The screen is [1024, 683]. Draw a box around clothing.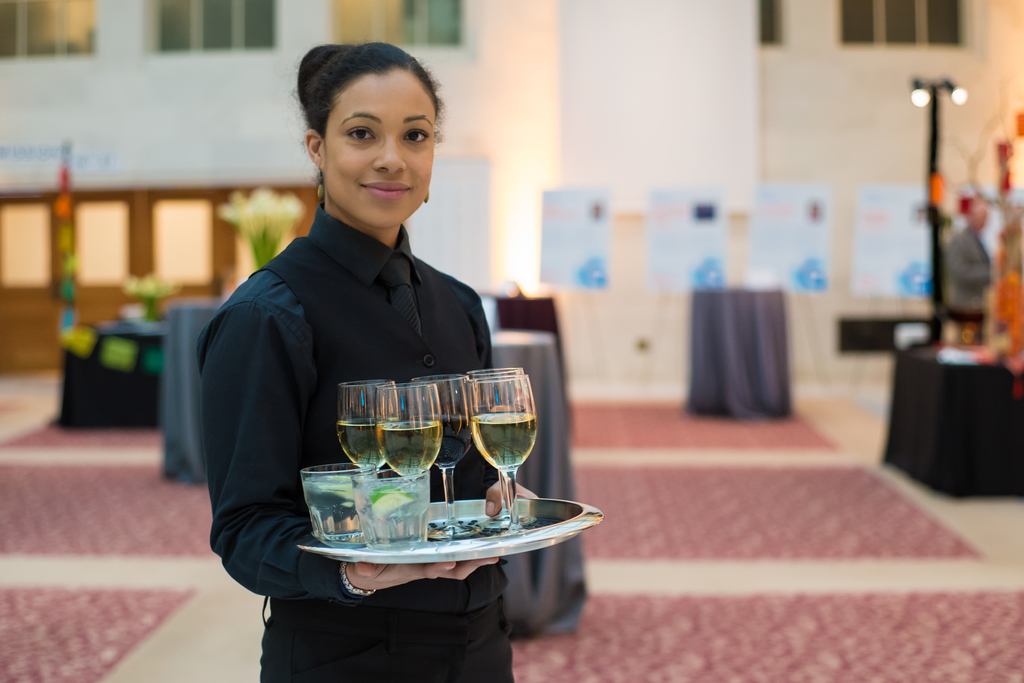
region(207, 202, 528, 682).
